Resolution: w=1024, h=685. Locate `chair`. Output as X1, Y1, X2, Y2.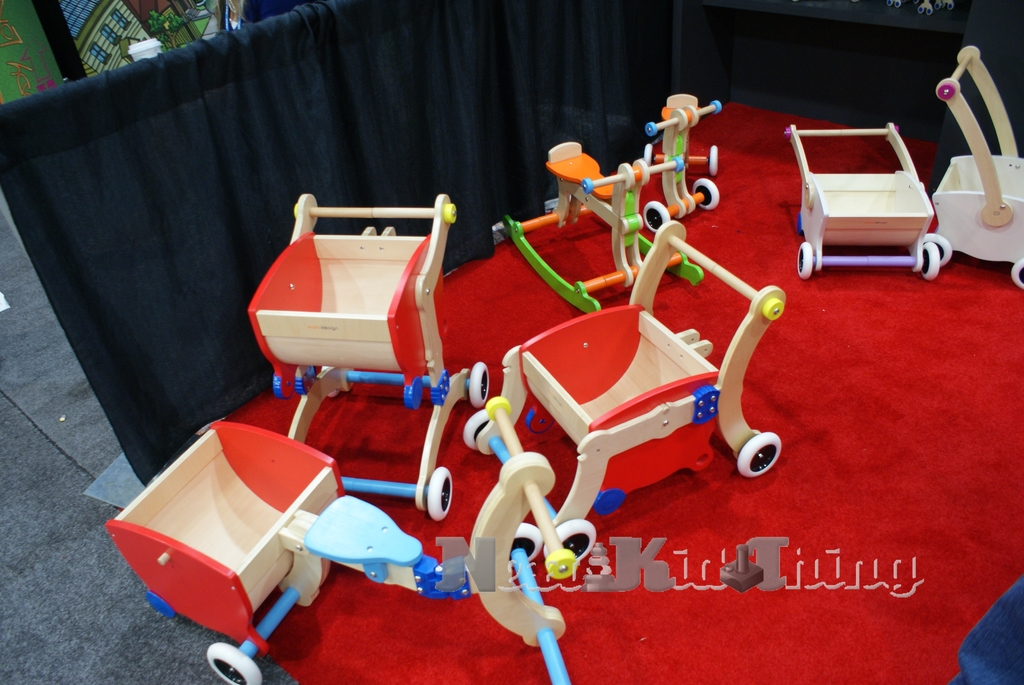
795, 117, 949, 280.
